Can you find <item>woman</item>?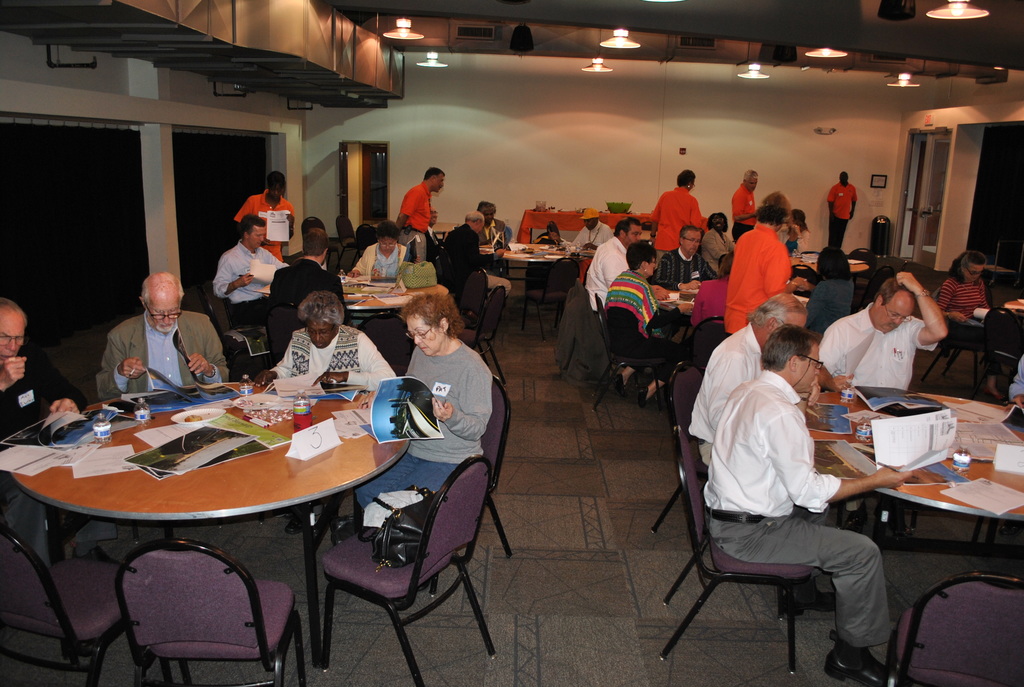
Yes, bounding box: box=[345, 222, 419, 283].
